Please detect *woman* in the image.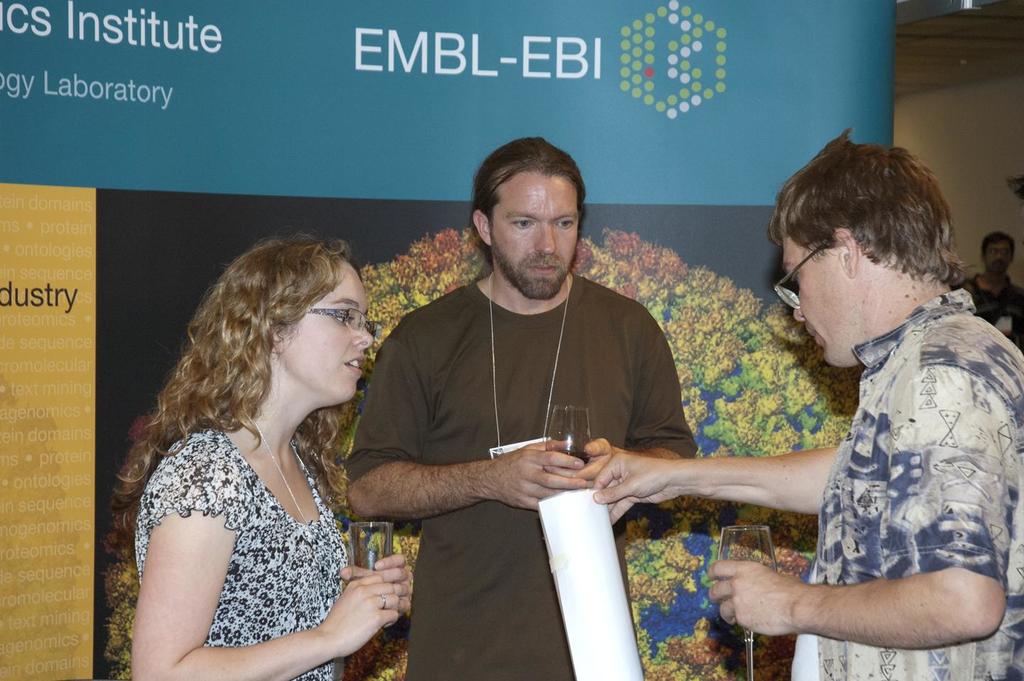
region(97, 223, 407, 677).
